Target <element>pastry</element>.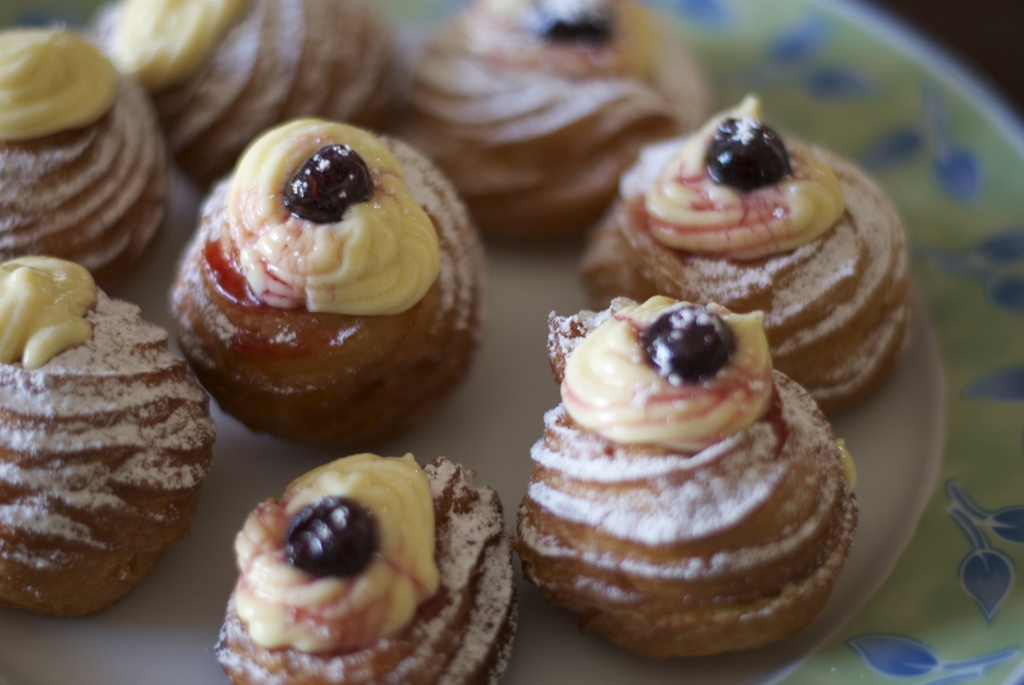
Target region: rect(212, 453, 525, 684).
